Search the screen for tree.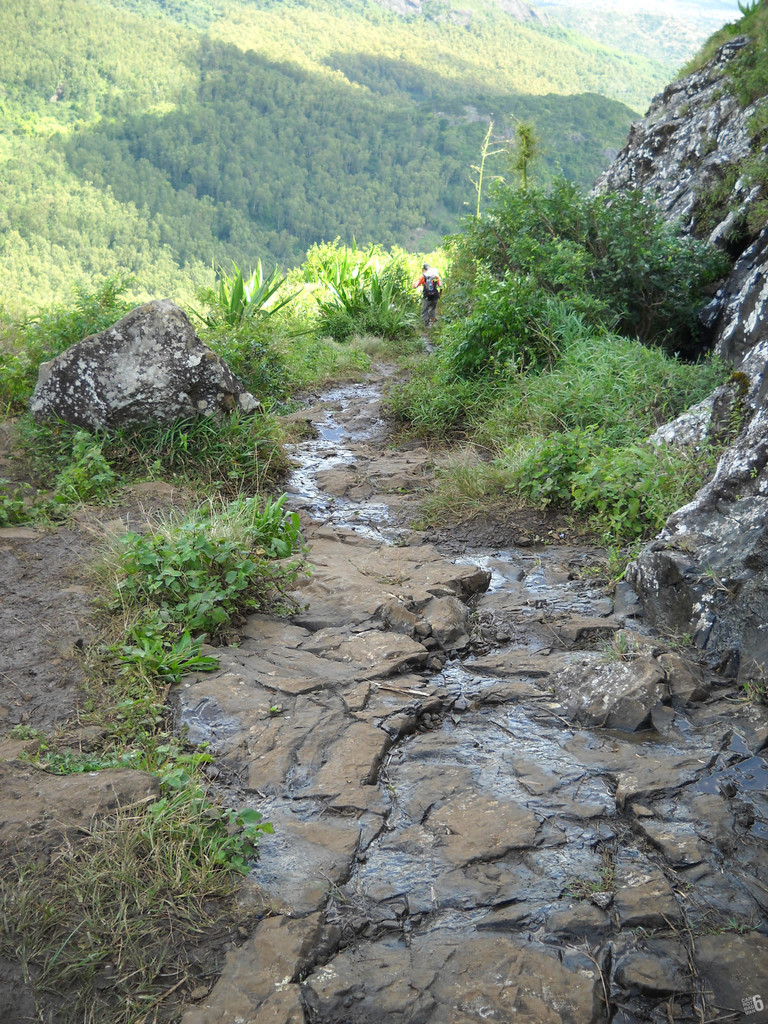
Found at x1=404, y1=84, x2=722, y2=521.
